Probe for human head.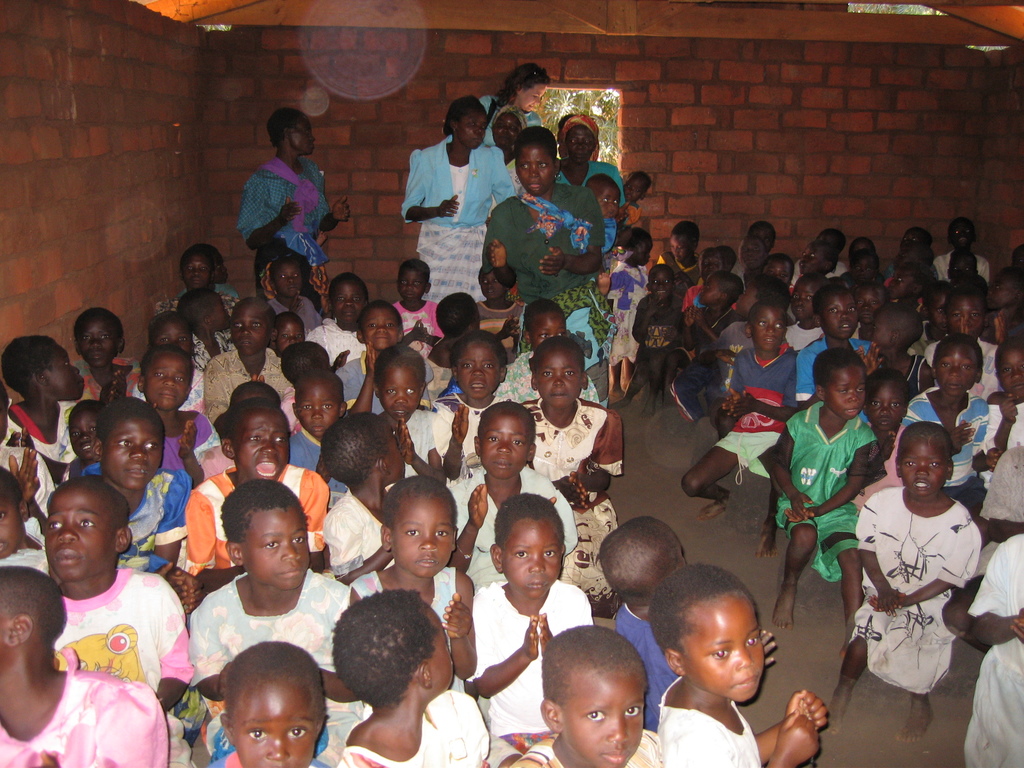
Probe result: 947:246:981:287.
